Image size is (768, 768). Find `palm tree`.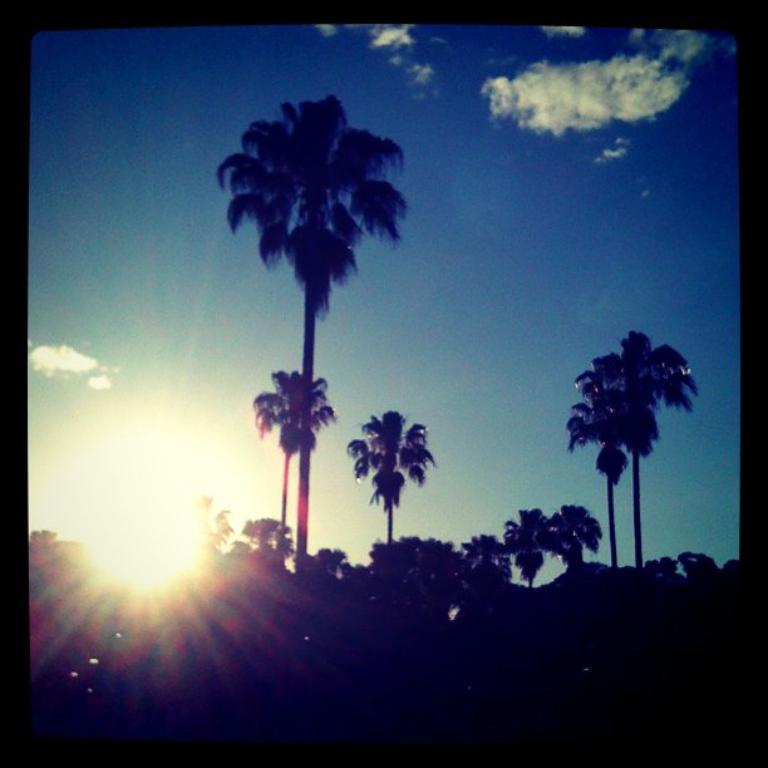
210/74/435/596.
